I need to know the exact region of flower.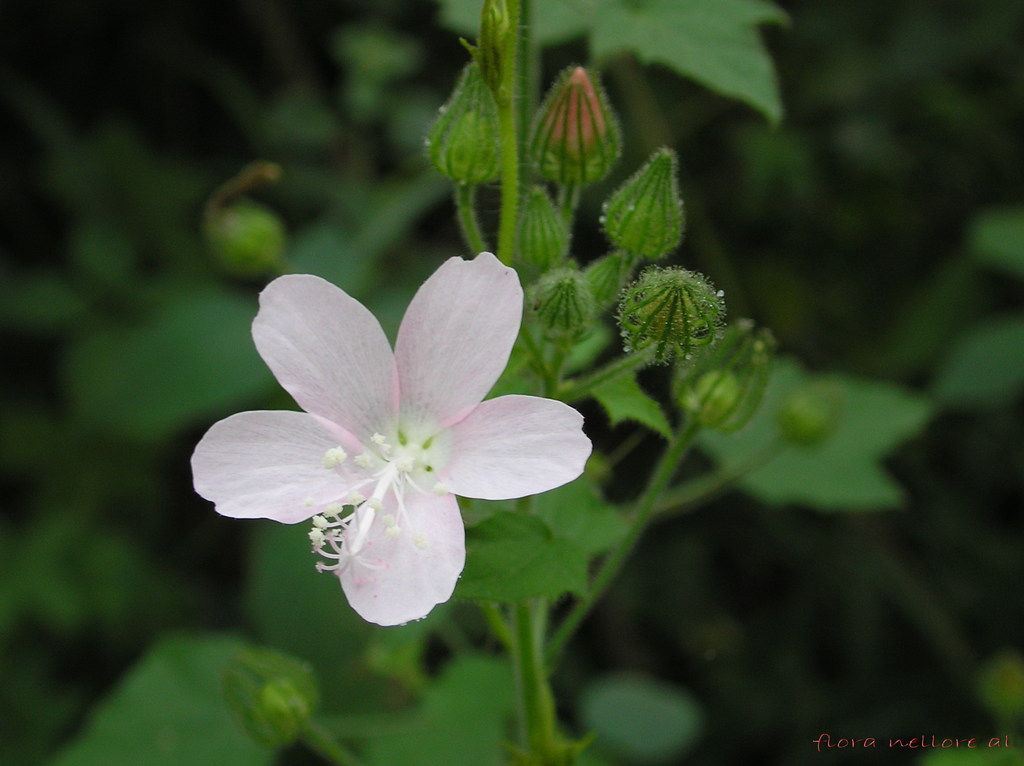
Region: [x1=200, y1=254, x2=584, y2=637].
